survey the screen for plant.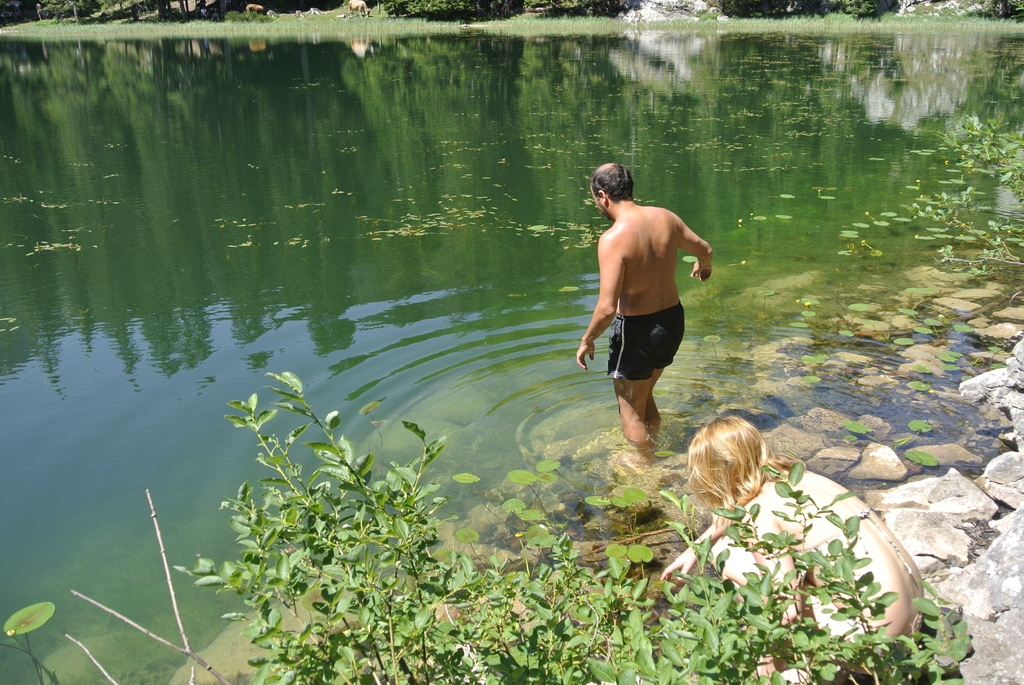
Survey found: crop(938, 346, 1001, 382).
